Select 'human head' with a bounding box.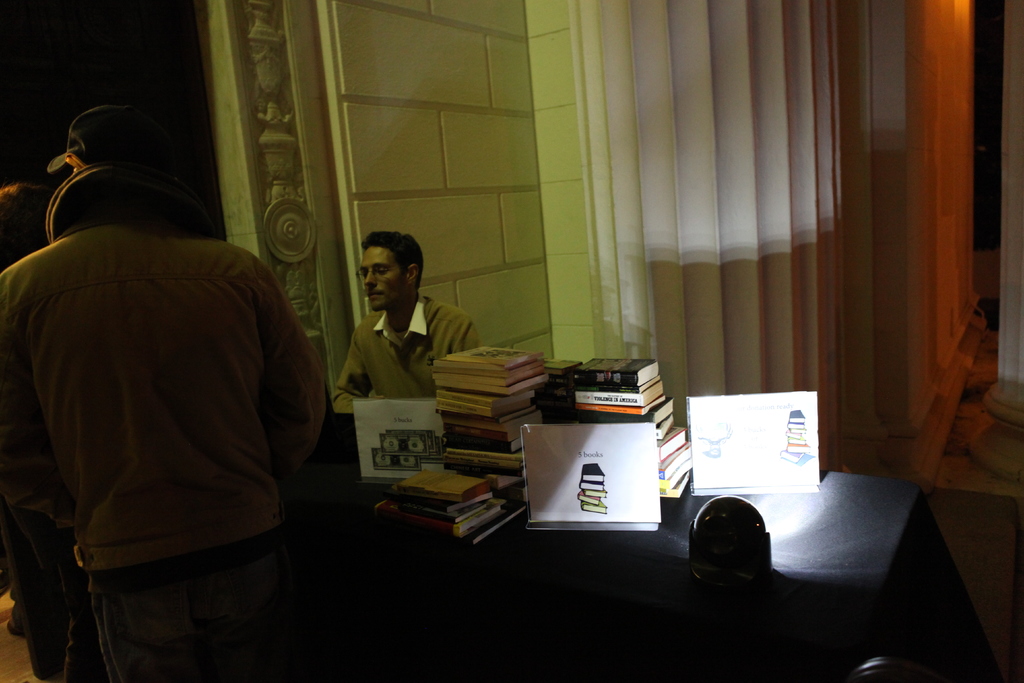
Rect(47, 109, 180, 174).
